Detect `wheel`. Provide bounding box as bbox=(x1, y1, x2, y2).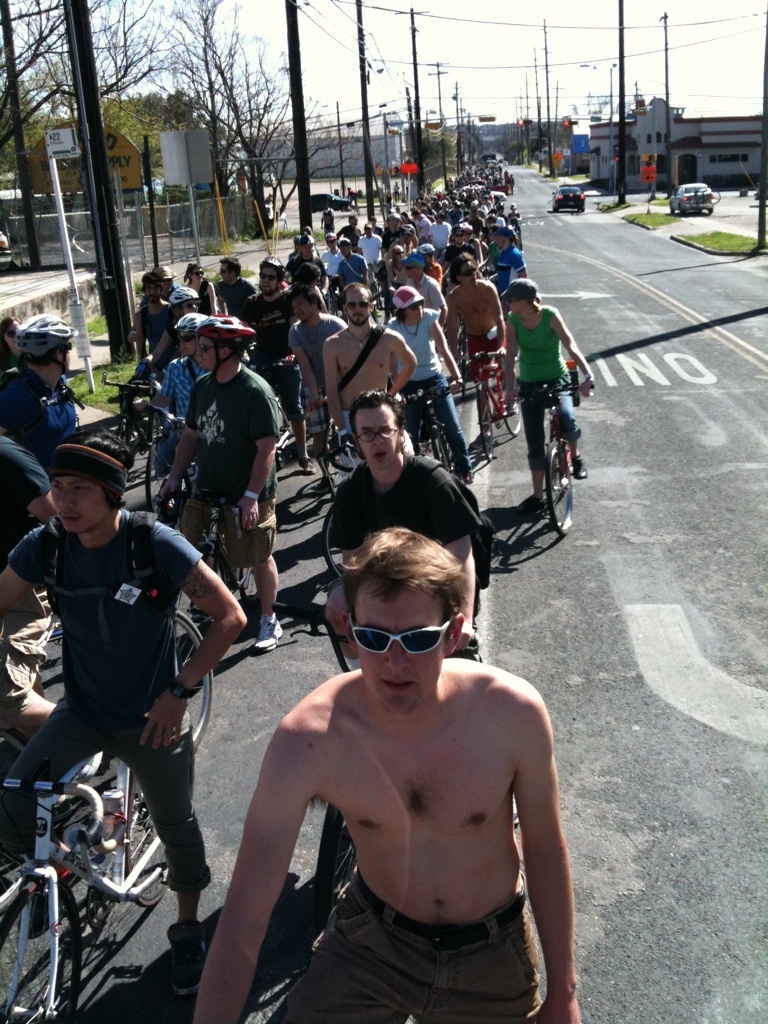
bbox=(431, 433, 452, 479).
